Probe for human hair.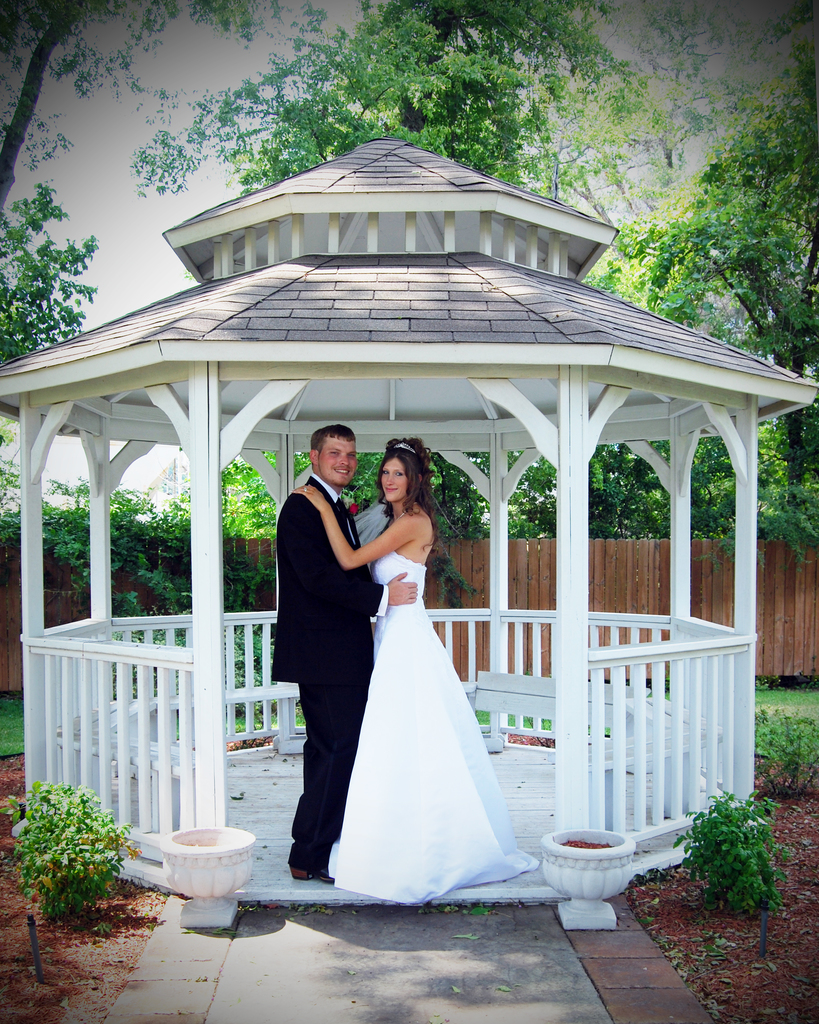
Probe result: 376/435/446/563.
